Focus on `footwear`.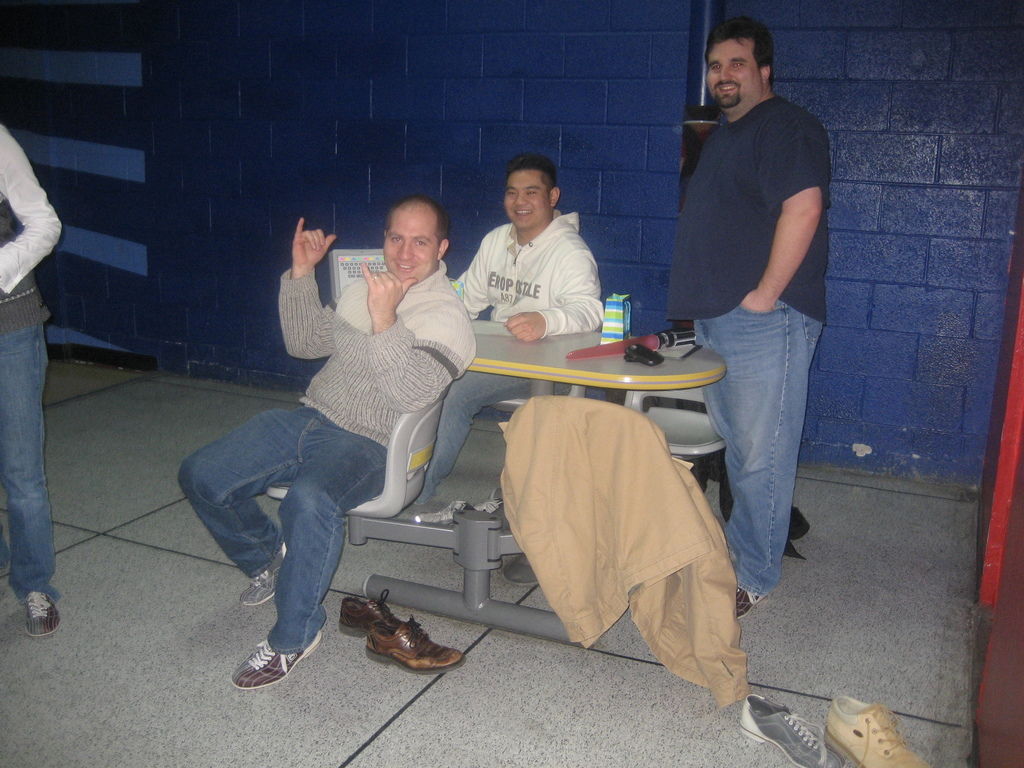
Focused at bbox=(227, 636, 316, 705).
